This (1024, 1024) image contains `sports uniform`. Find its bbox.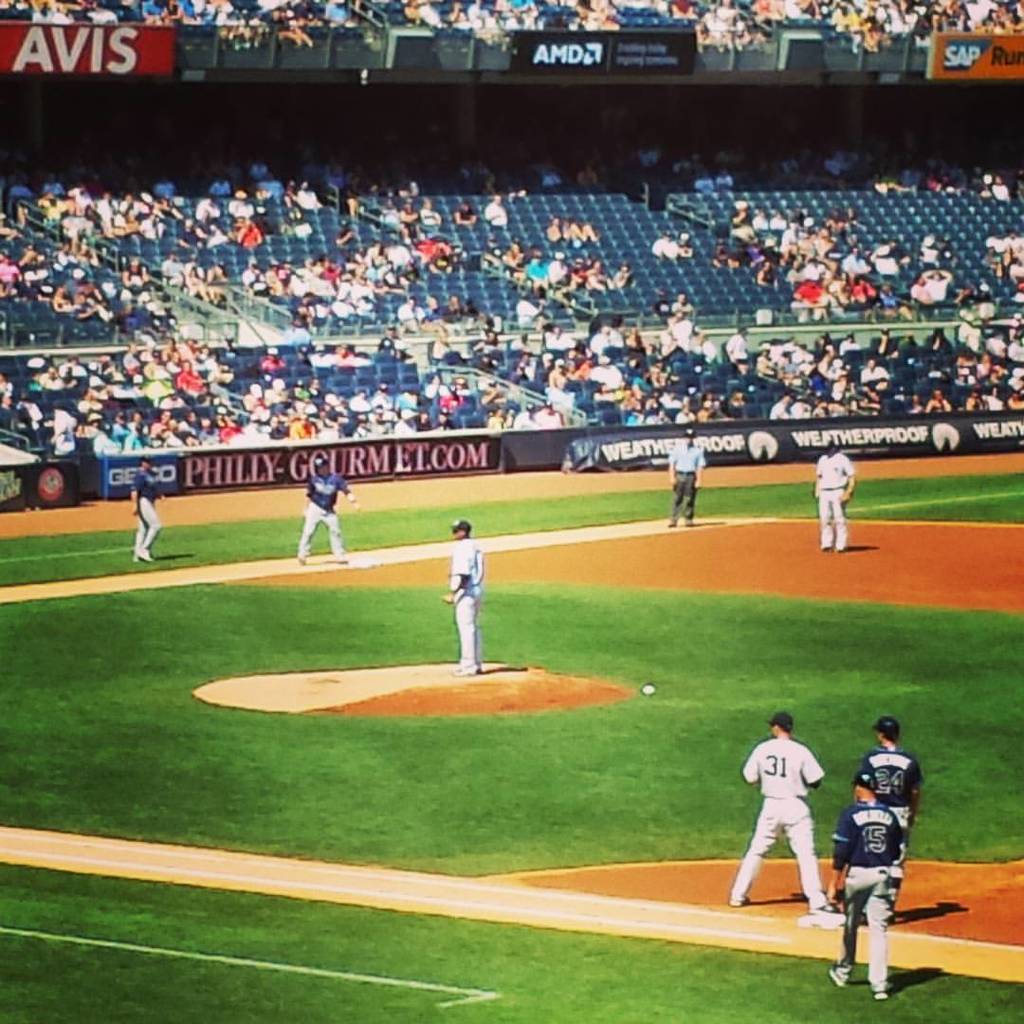
{"x1": 296, "y1": 480, "x2": 351, "y2": 559}.
